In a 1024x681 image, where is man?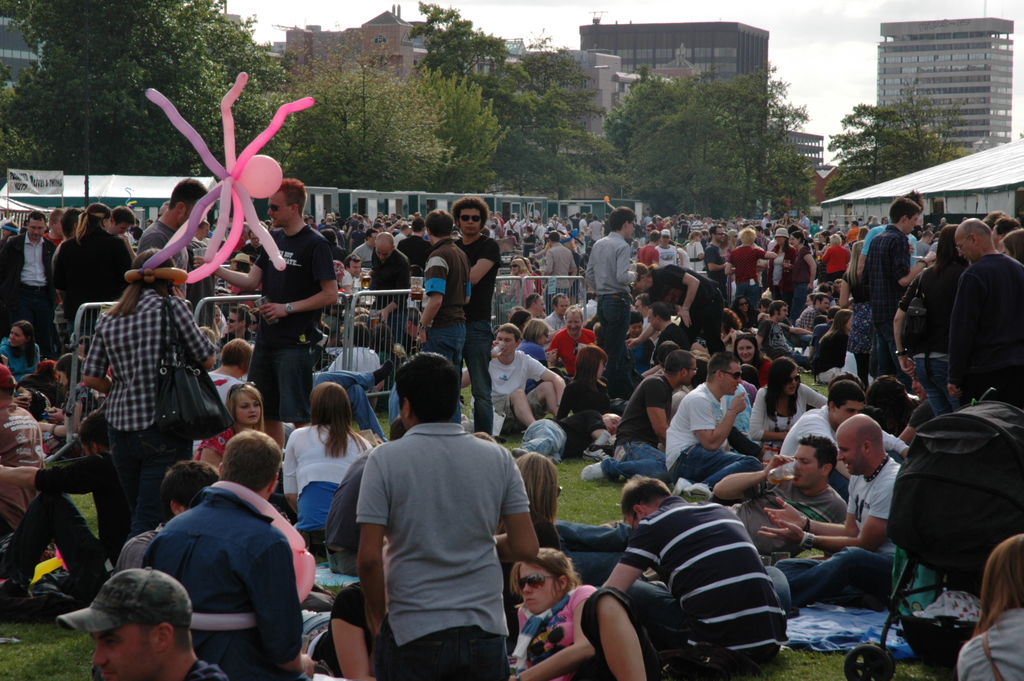
<region>460, 325, 563, 427</region>.
